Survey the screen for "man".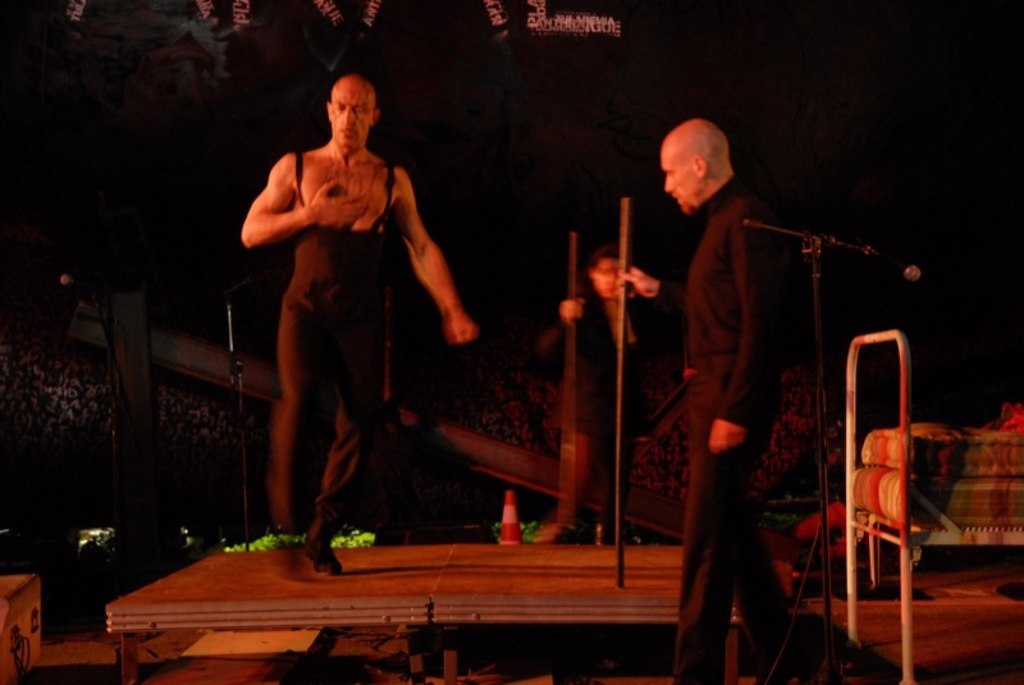
Survey found: pyautogui.locateOnScreen(236, 58, 470, 579).
